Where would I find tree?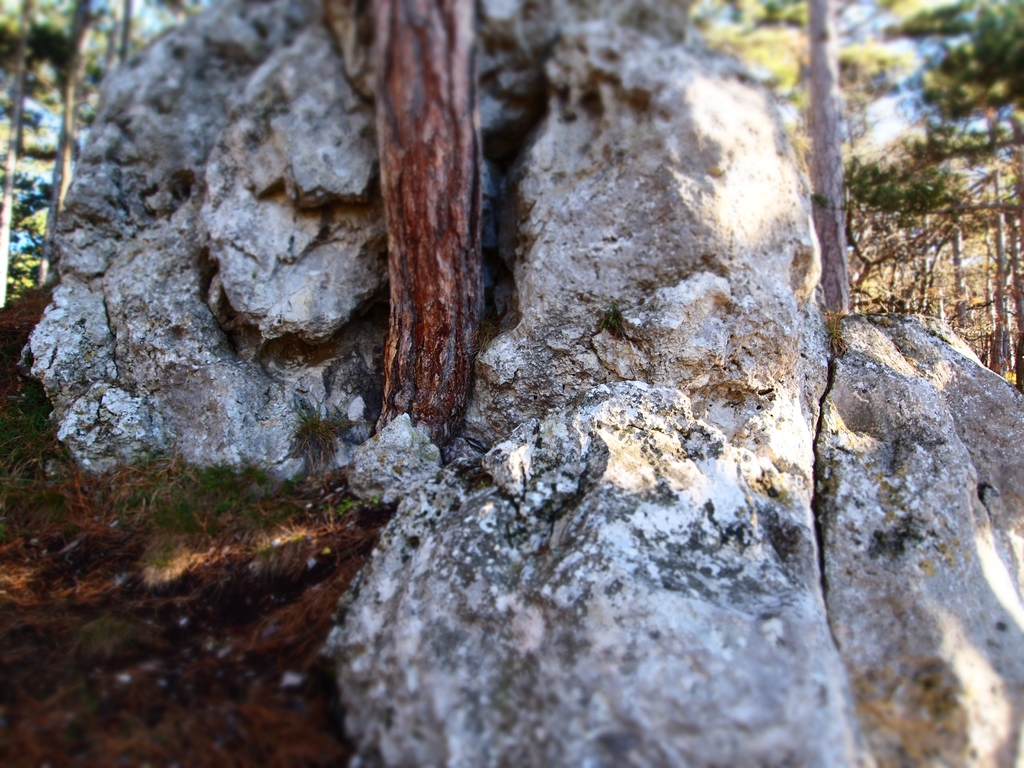
At box(700, 0, 932, 328).
